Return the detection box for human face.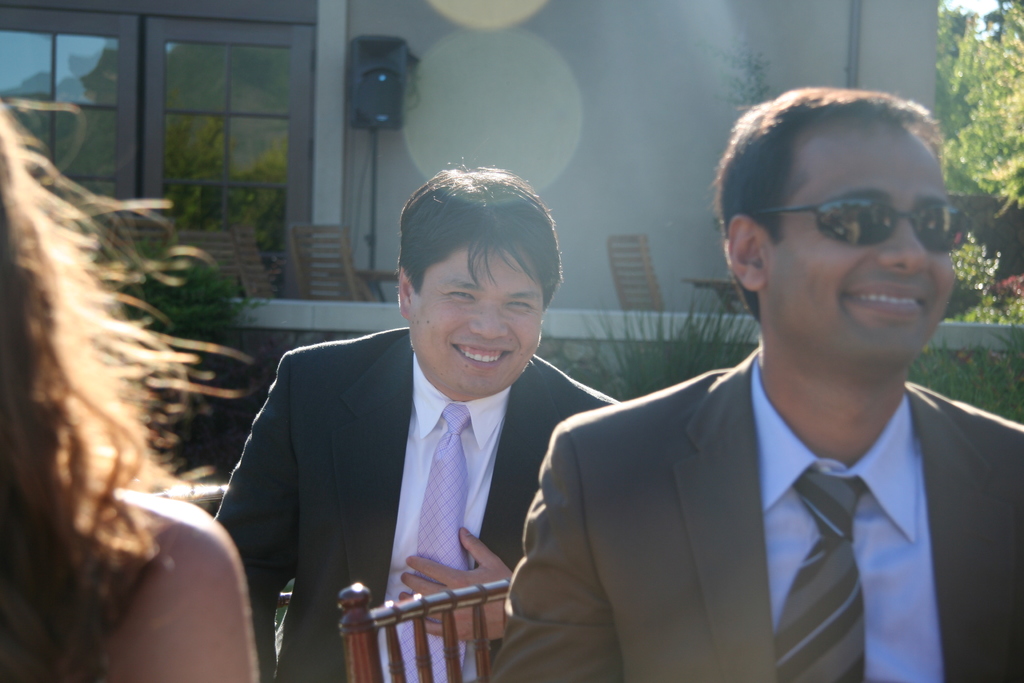
left=764, top=120, right=959, bottom=368.
